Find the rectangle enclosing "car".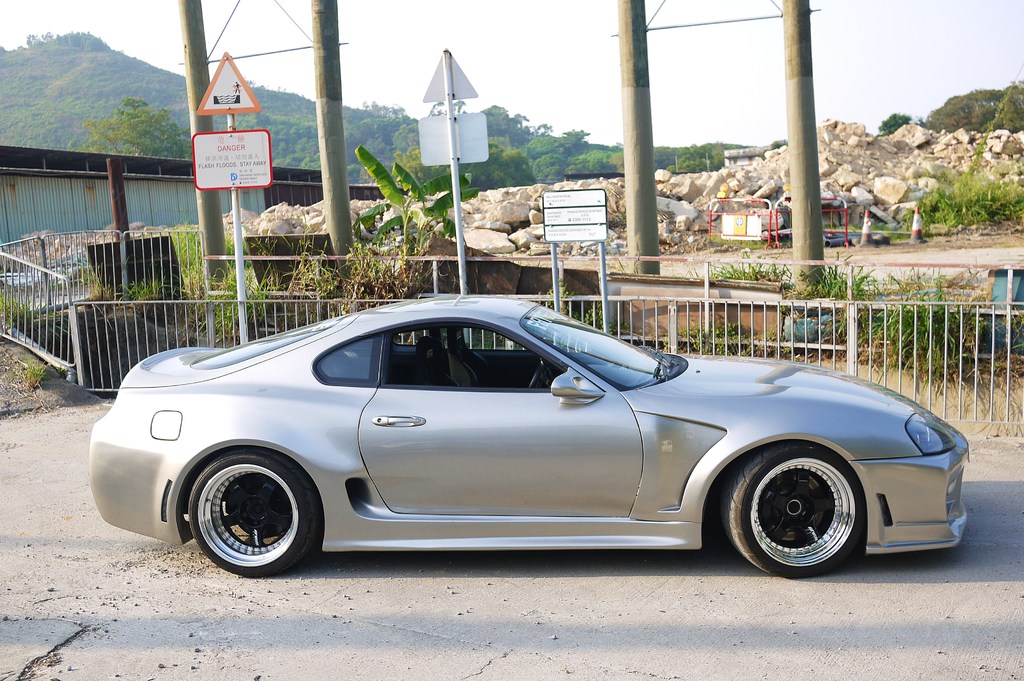
104/301/961/584.
